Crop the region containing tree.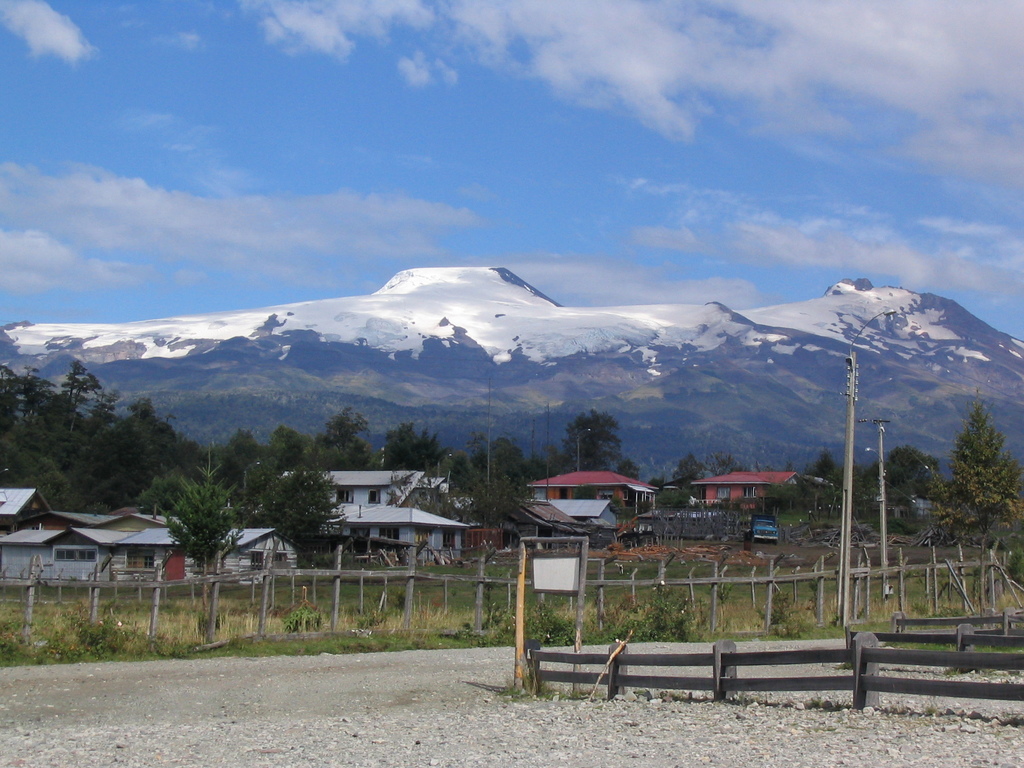
Crop region: (left=123, top=402, right=205, bottom=477).
